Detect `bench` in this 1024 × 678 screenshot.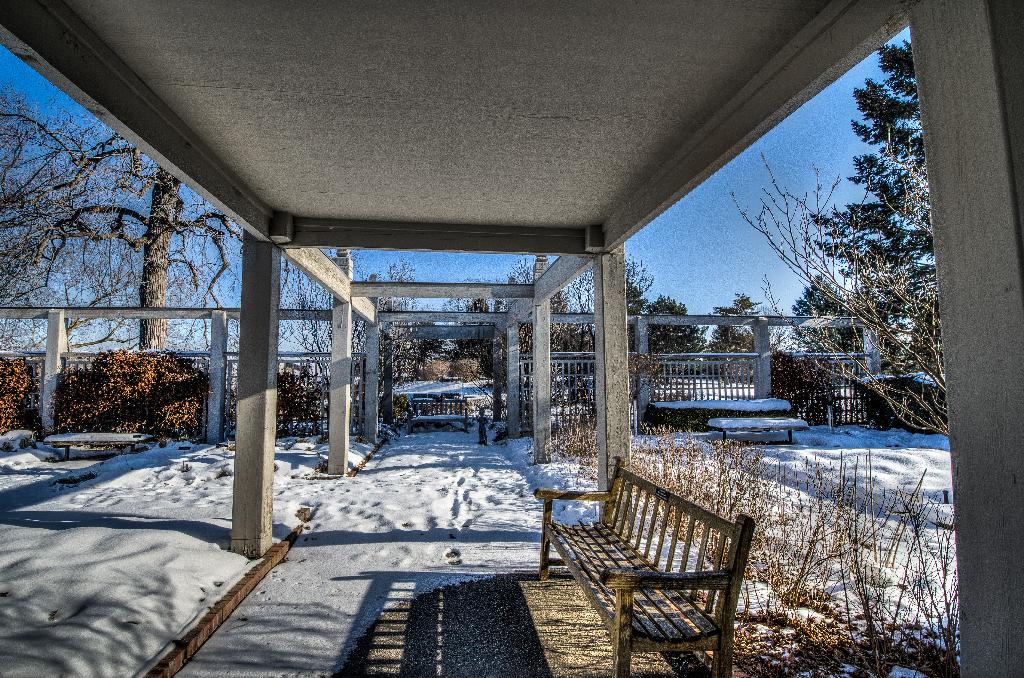
Detection: (540, 490, 751, 677).
